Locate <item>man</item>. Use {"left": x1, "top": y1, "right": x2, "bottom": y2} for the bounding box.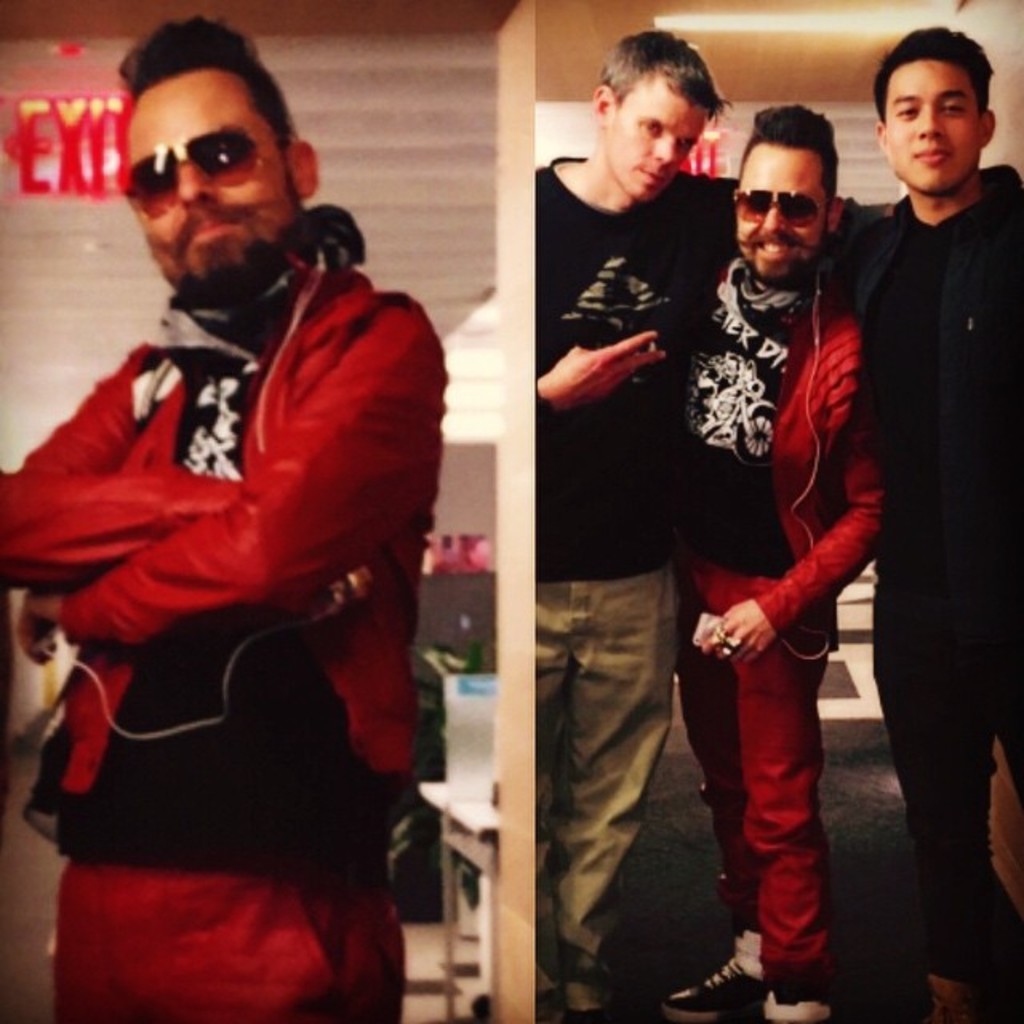
{"left": 0, "top": 19, "right": 451, "bottom": 1022}.
